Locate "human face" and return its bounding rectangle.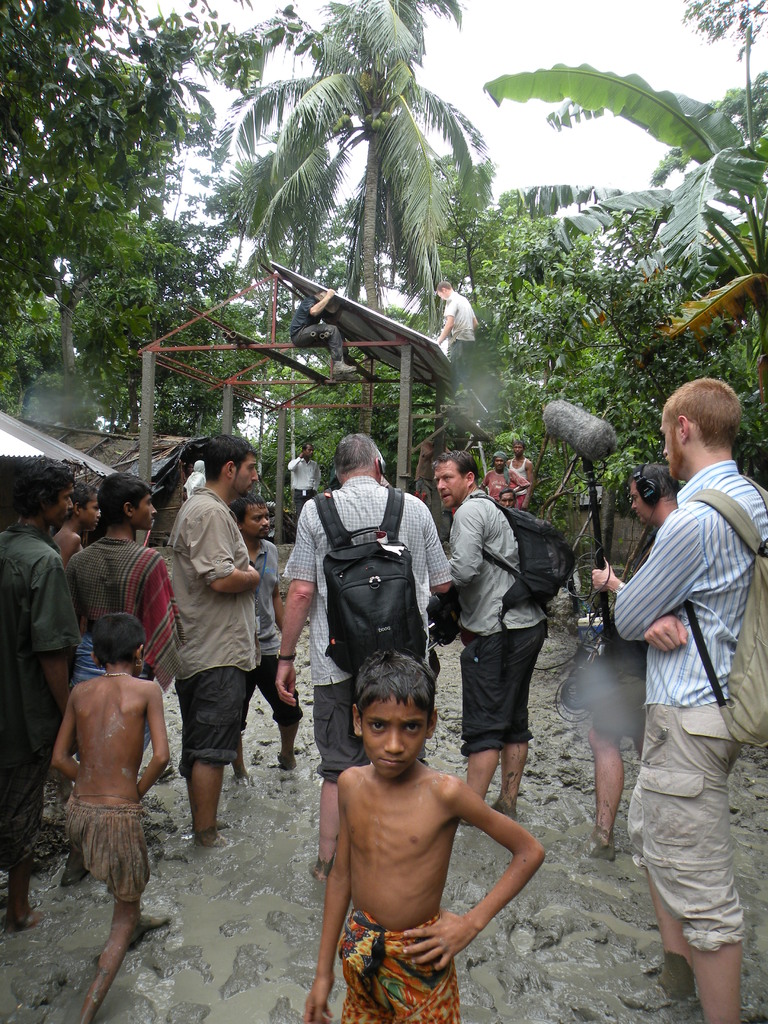
l=353, t=692, r=425, b=781.
